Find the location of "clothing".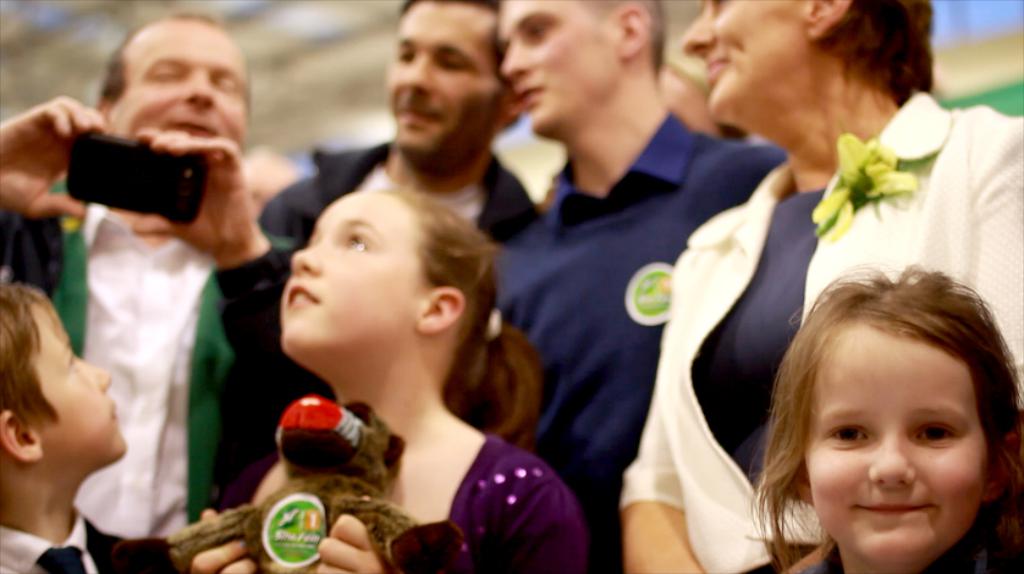
Location: <region>219, 434, 588, 573</region>.
